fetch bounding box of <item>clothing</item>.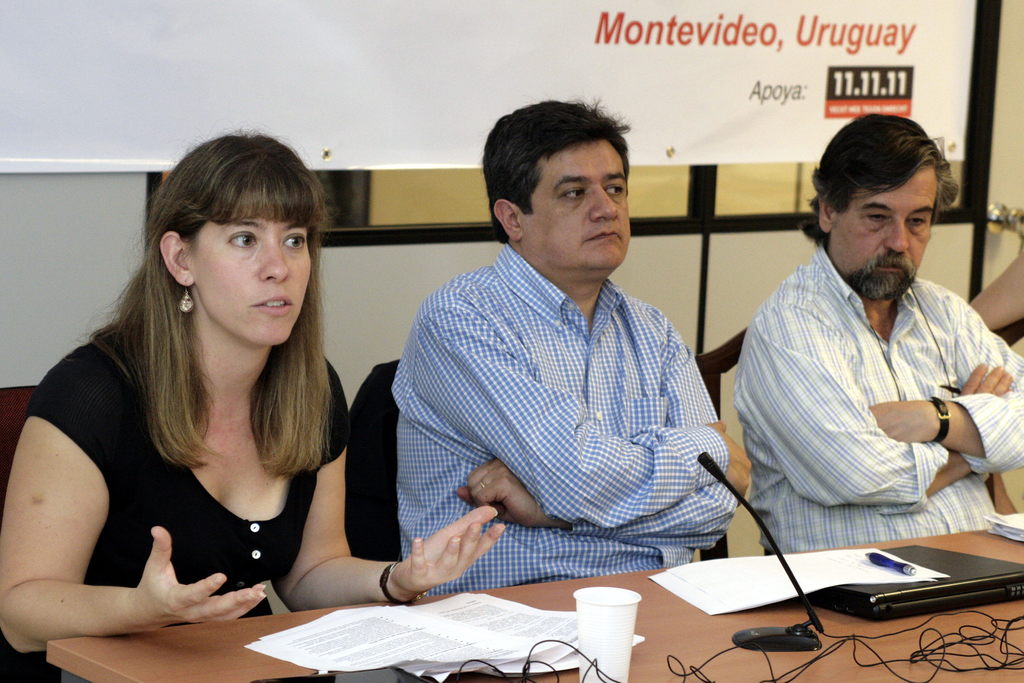
Bbox: [left=379, top=238, right=750, bottom=609].
